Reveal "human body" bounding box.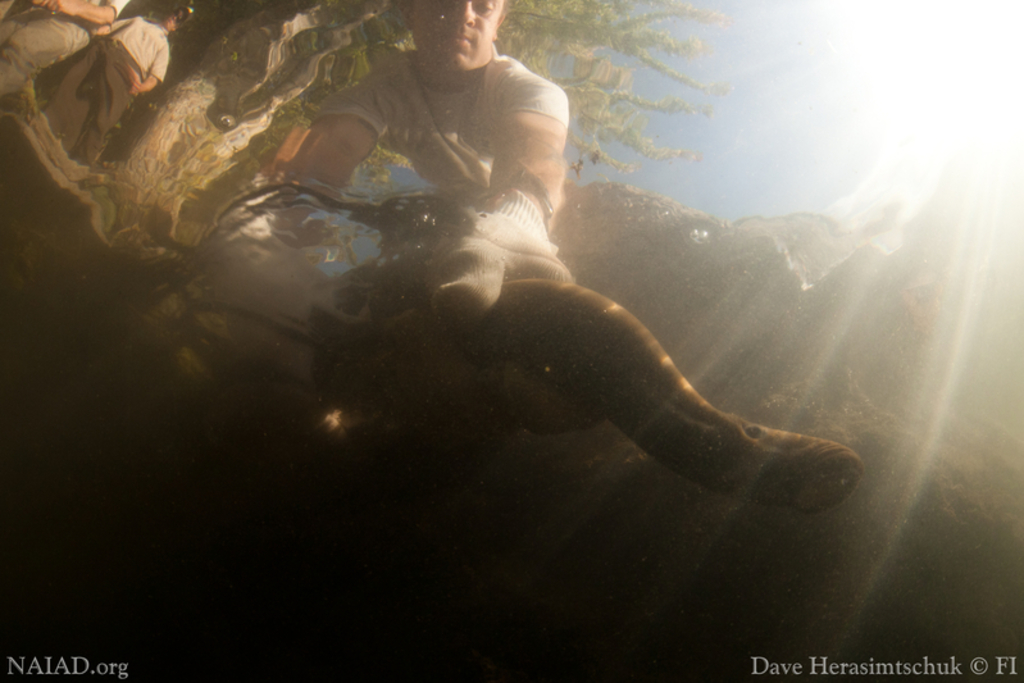
Revealed: detection(101, 0, 186, 173).
